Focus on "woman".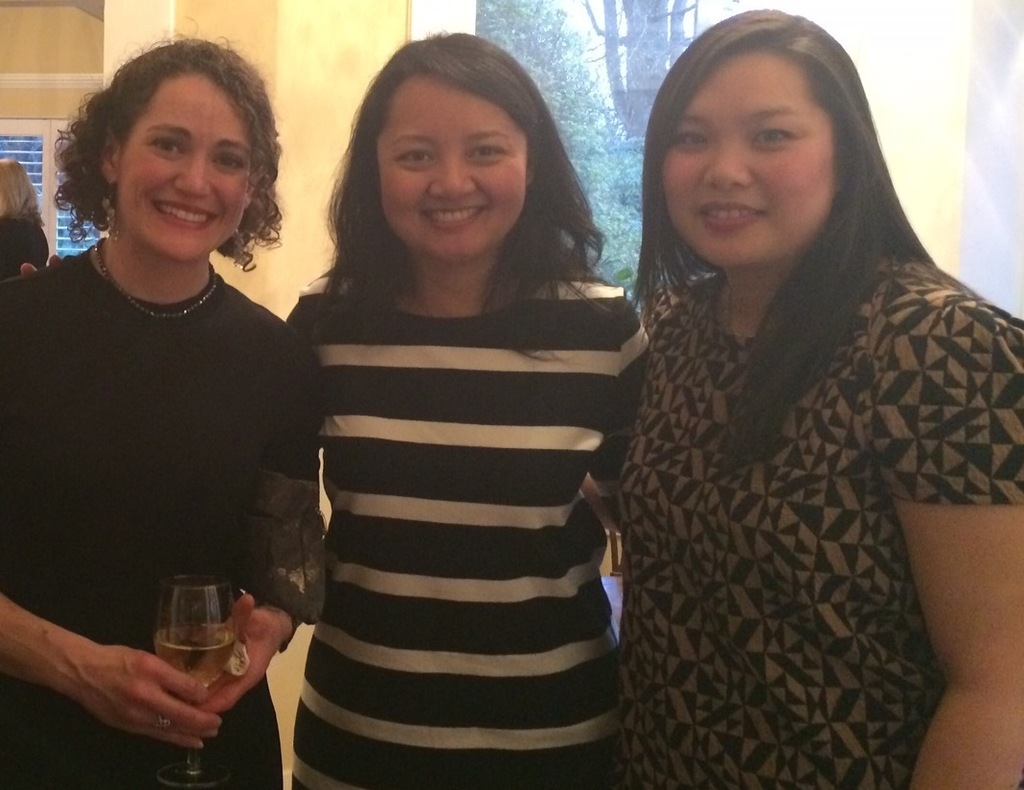
Focused at left=0, top=156, right=48, bottom=279.
